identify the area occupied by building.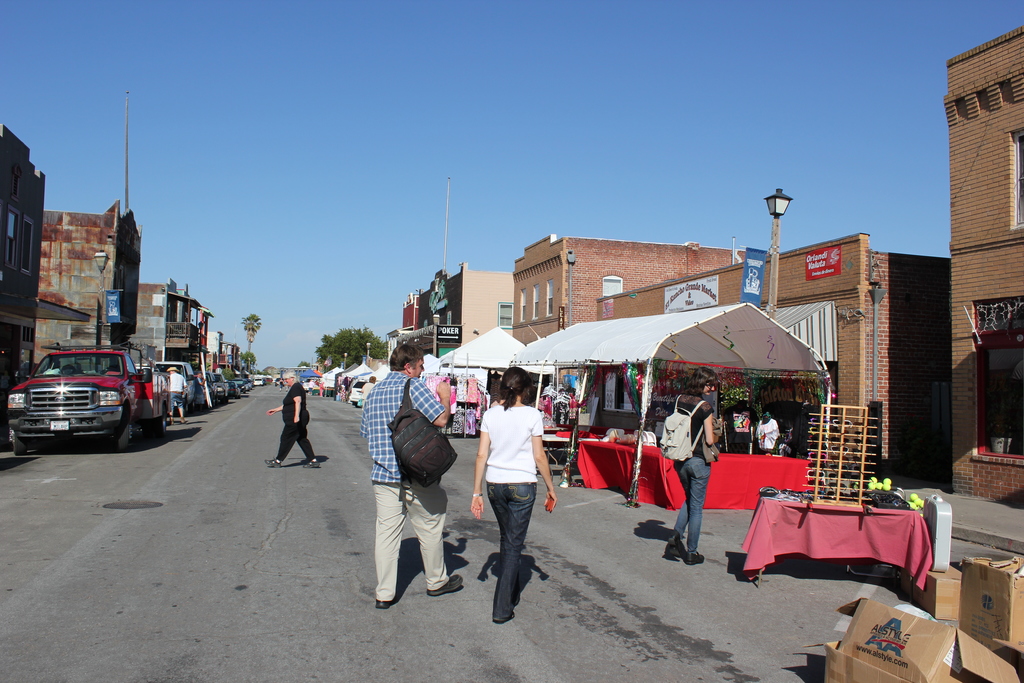
Area: <box>940,29,1023,513</box>.
